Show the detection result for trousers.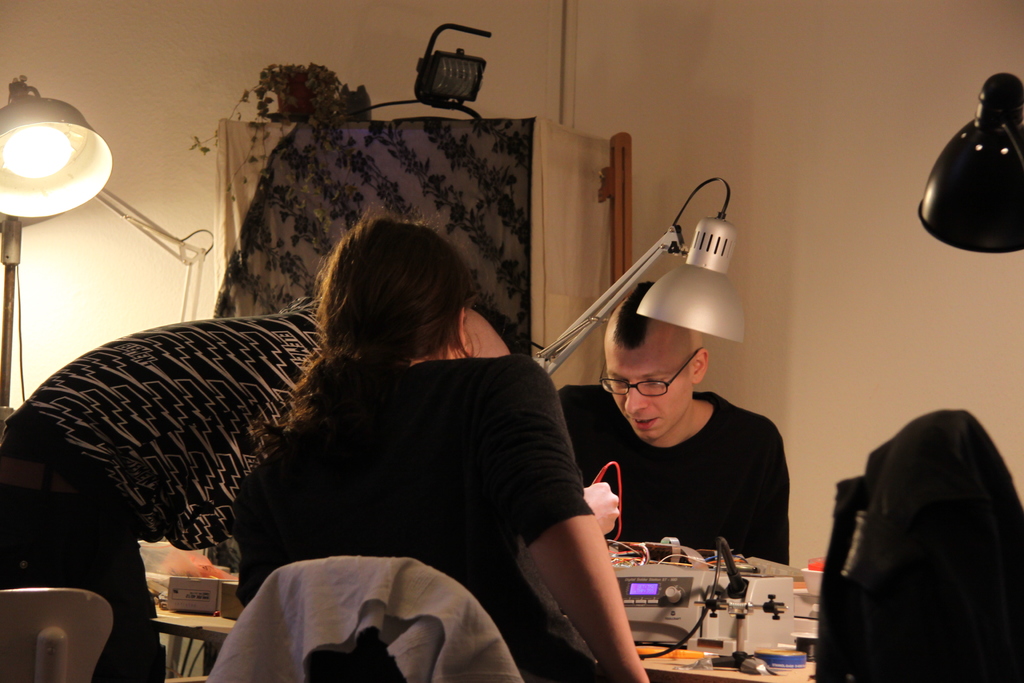
(0, 404, 168, 670).
